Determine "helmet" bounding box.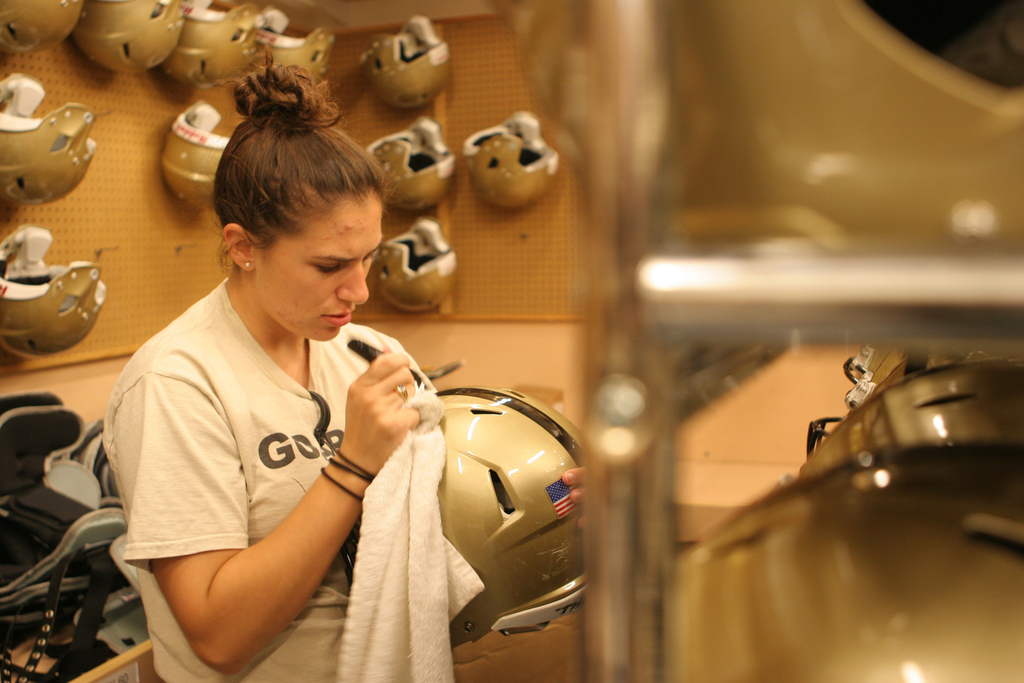
Determined: locate(366, 117, 456, 210).
